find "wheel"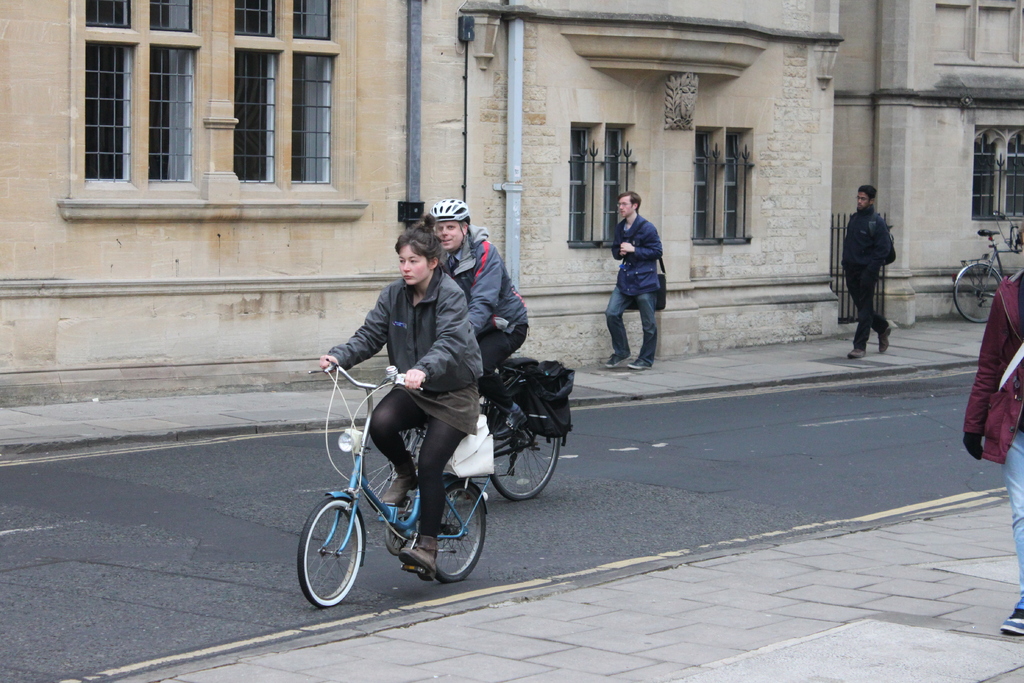
<region>951, 263, 1004, 323</region>
